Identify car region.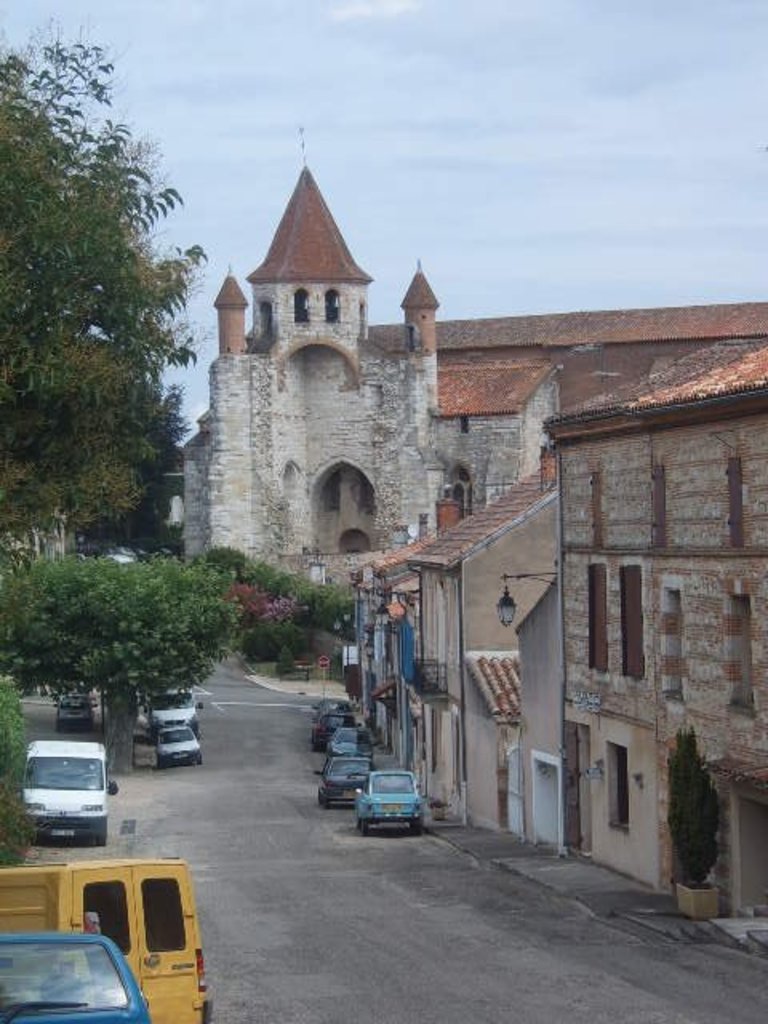
Region: (53, 691, 98, 733).
